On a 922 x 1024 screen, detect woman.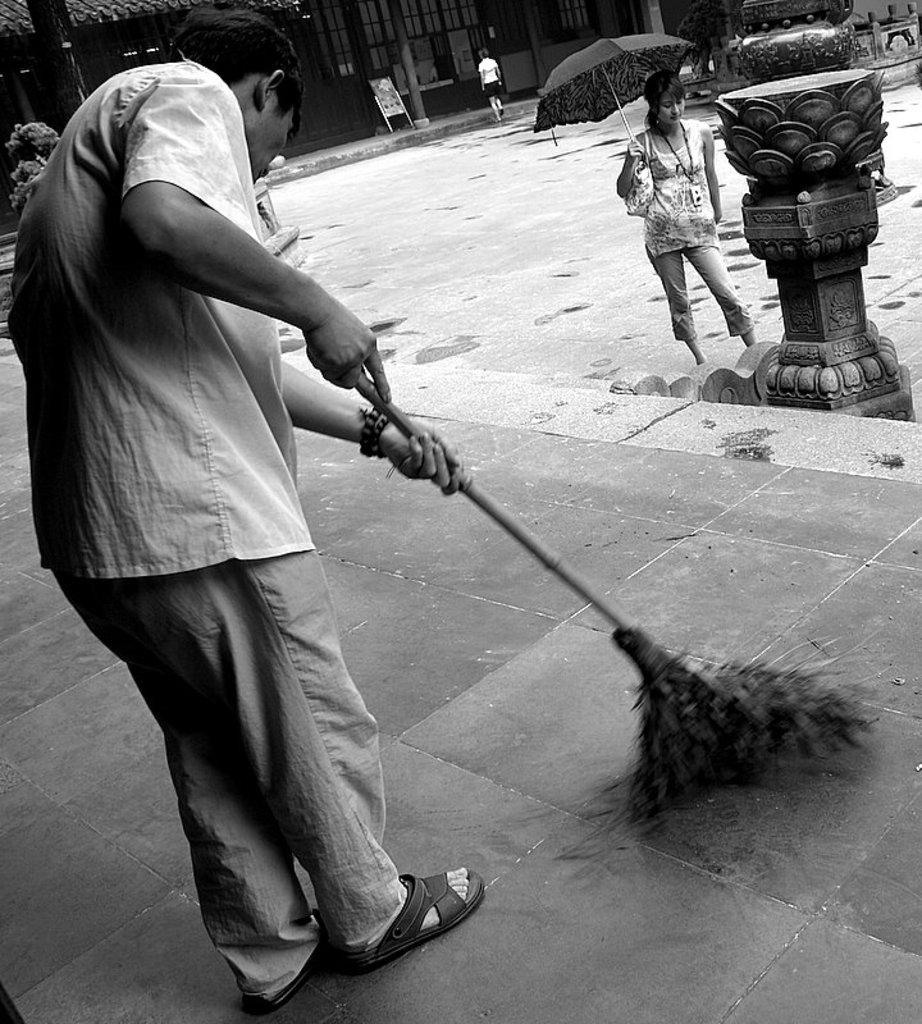
select_region(610, 65, 761, 365).
